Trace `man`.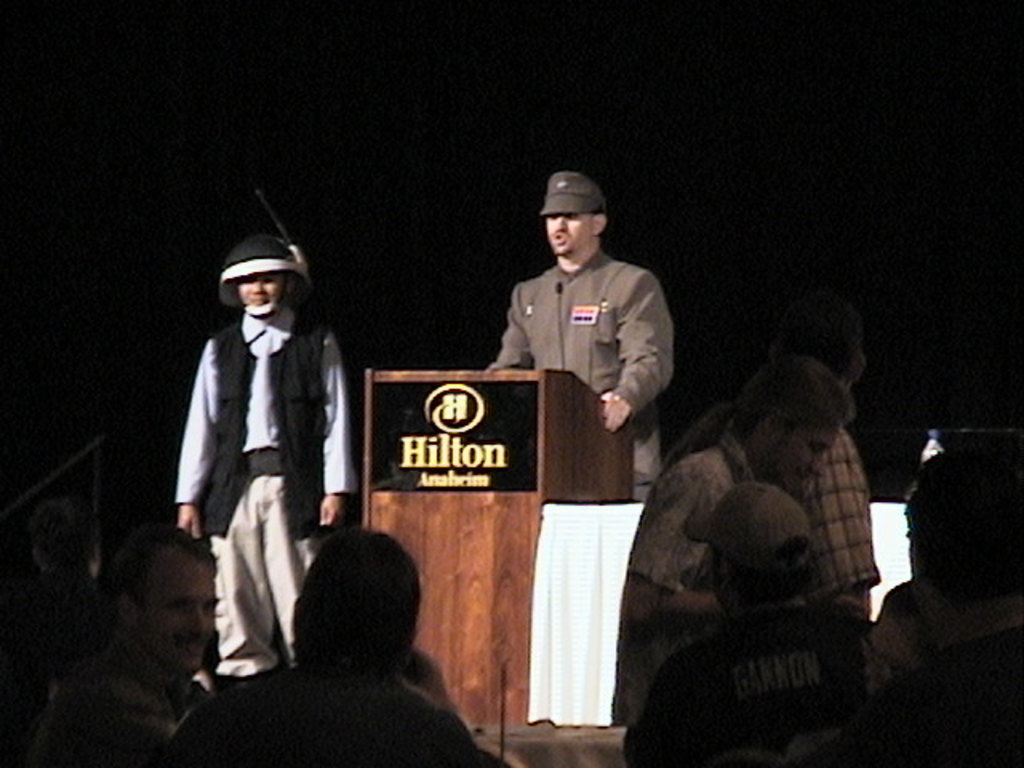
Traced to x1=616 y1=344 x2=853 y2=717.
